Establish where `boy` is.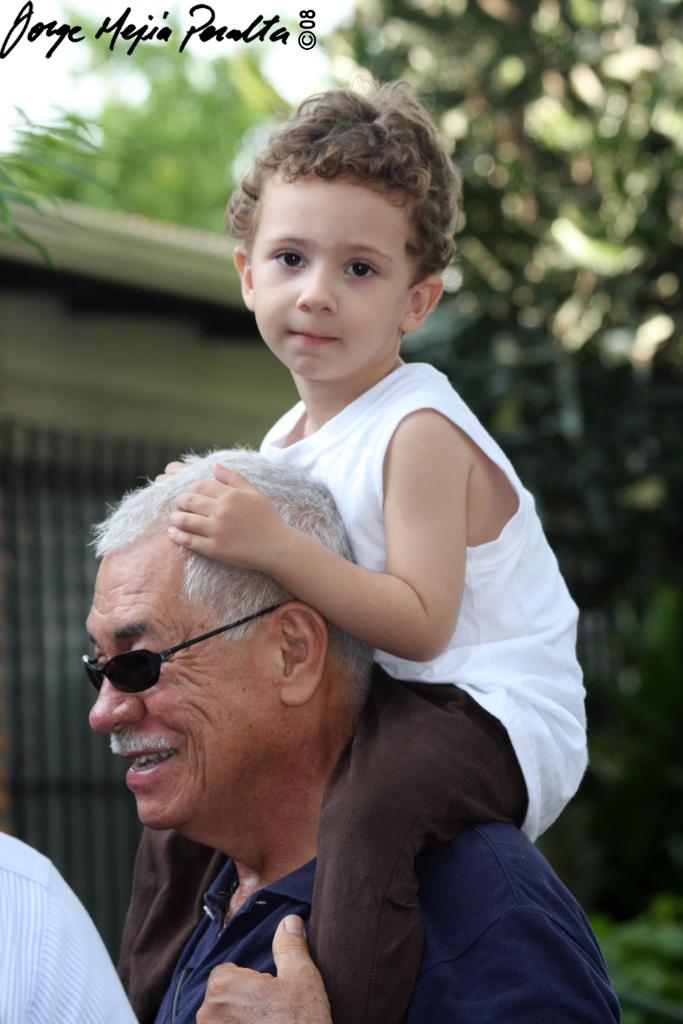
Established at x1=94, y1=76, x2=584, y2=994.
